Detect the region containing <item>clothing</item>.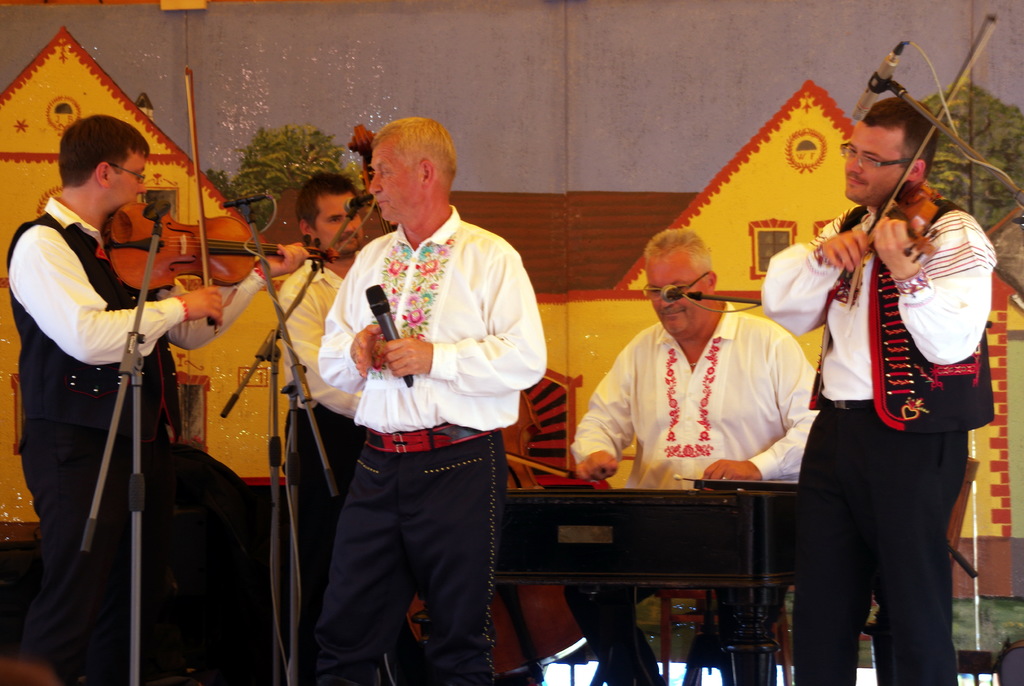
<box>571,295,820,491</box>.
